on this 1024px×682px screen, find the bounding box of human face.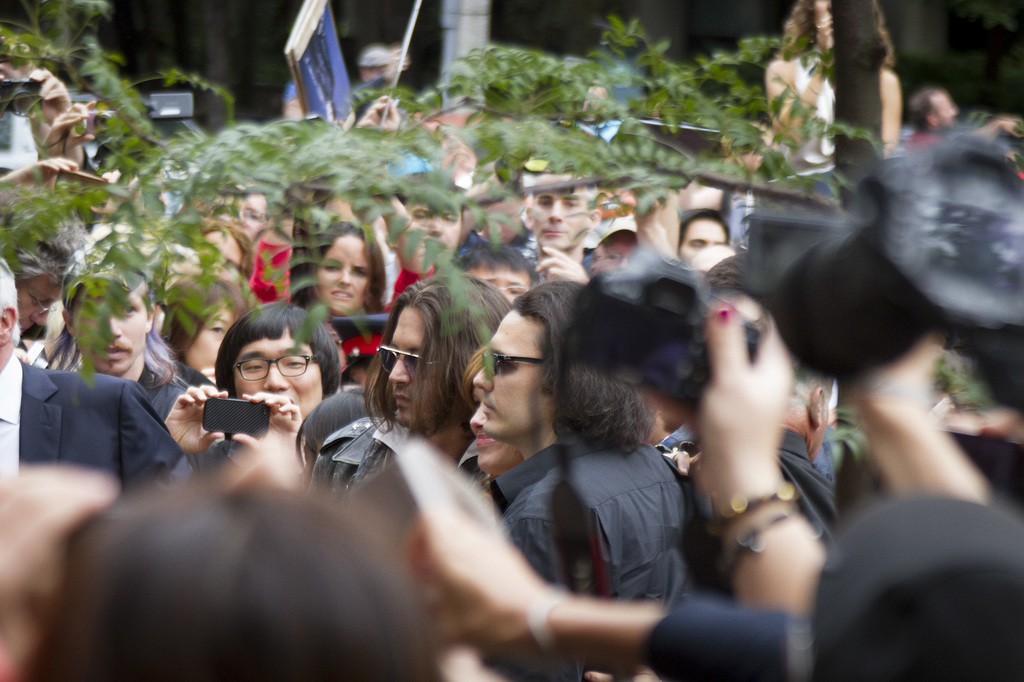
Bounding box: bbox(186, 305, 238, 372).
